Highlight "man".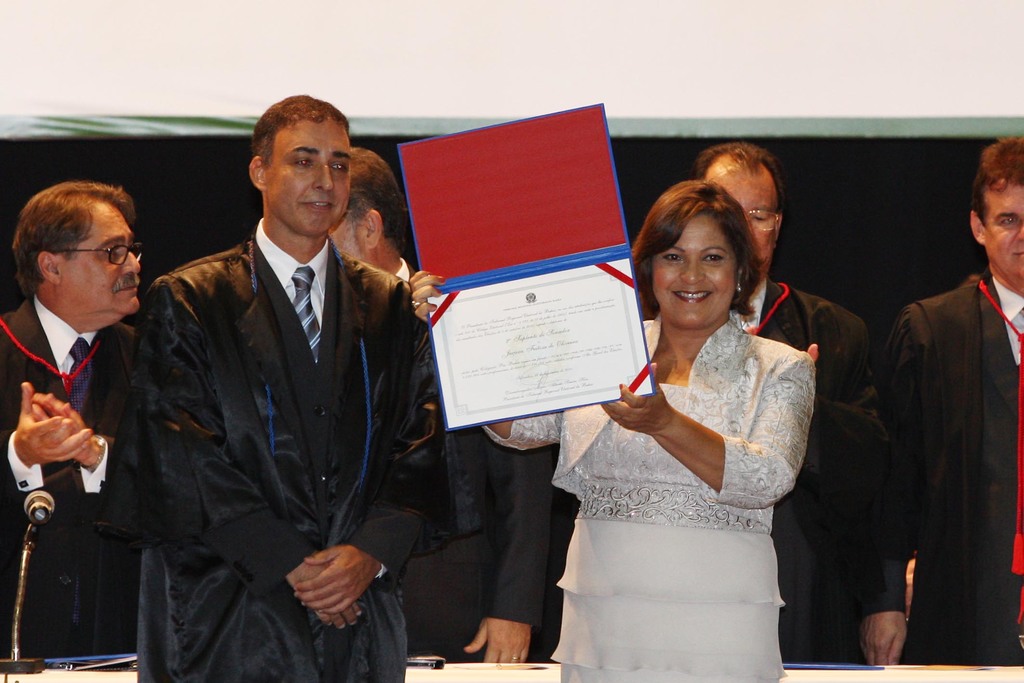
Highlighted region: 686:131:886:669.
